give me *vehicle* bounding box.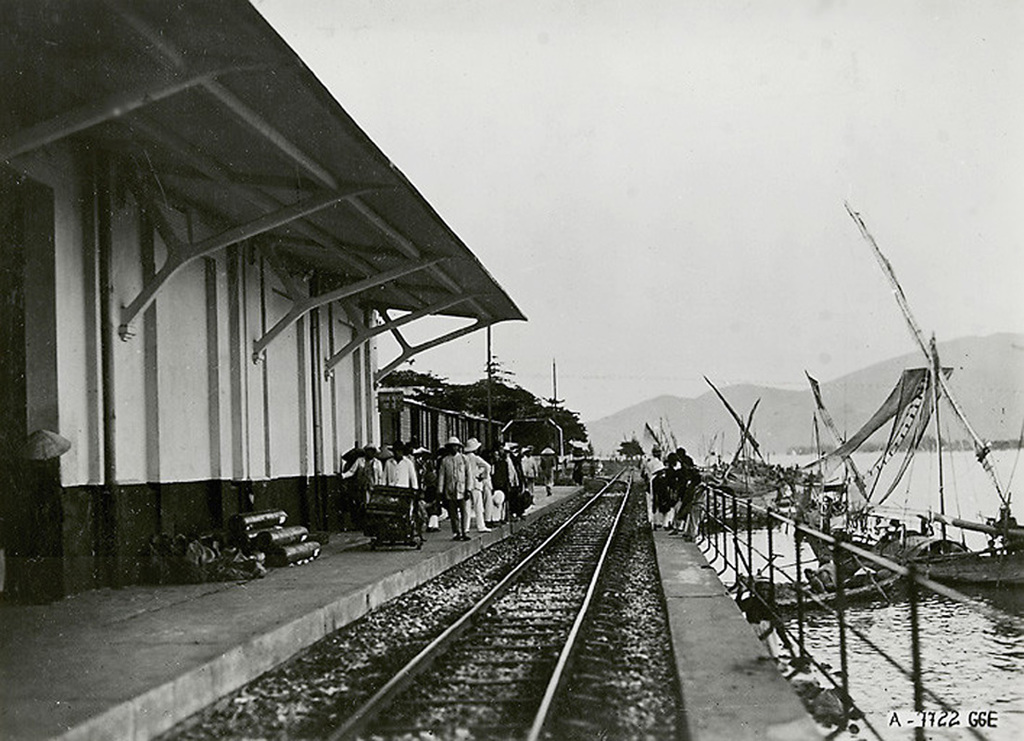
<box>796,197,1023,584</box>.
